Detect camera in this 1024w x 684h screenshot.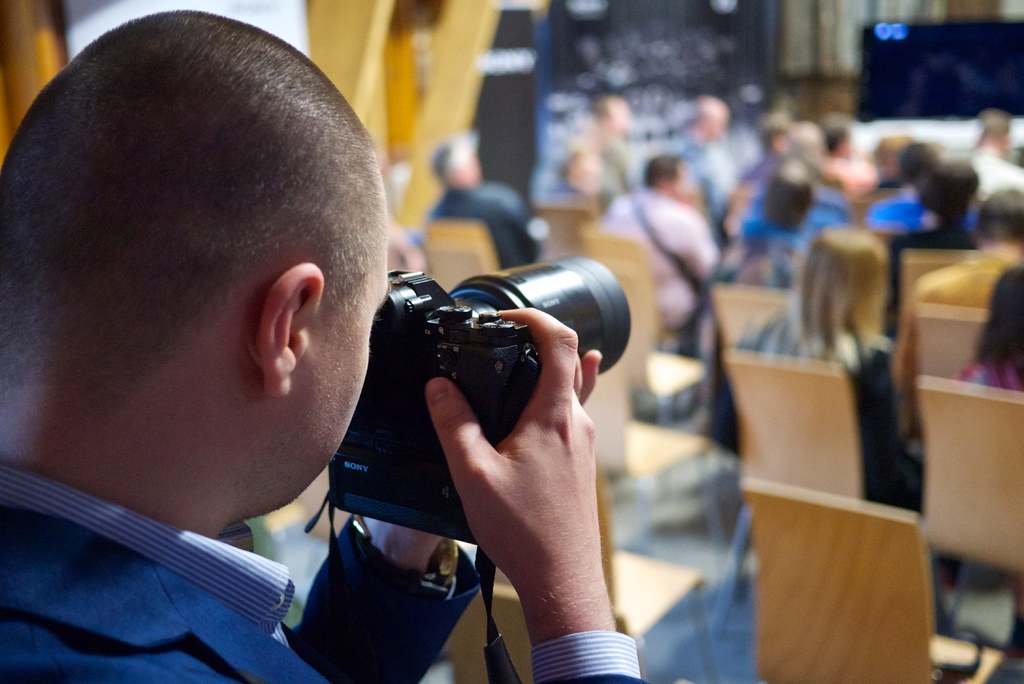
Detection: locate(353, 261, 613, 489).
